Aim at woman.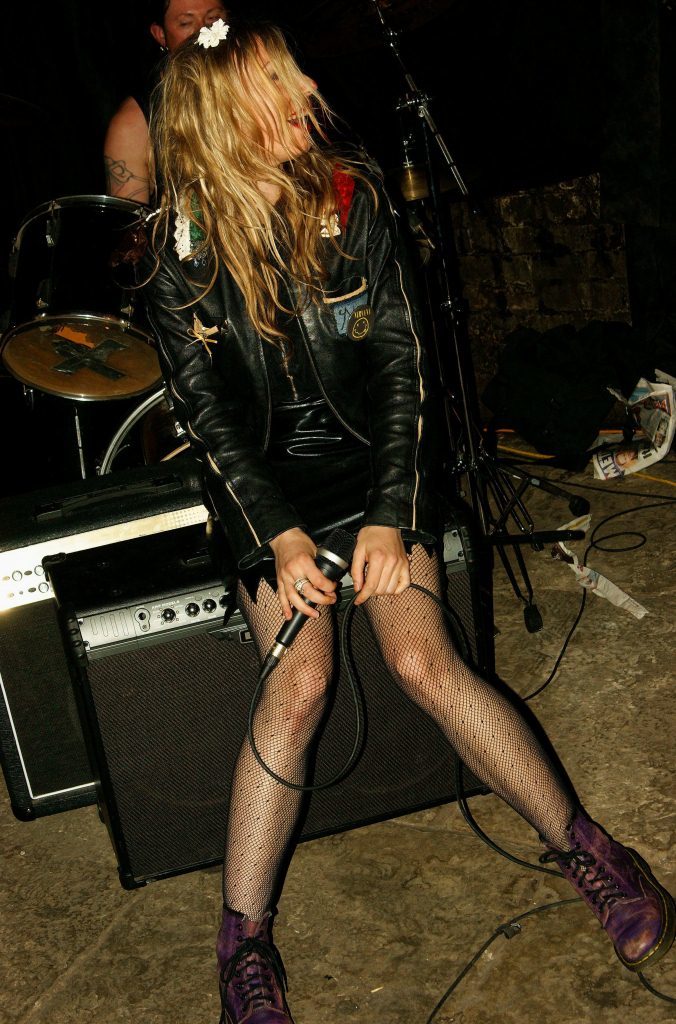
Aimed at bbox(209, 13, 675, 1023).
